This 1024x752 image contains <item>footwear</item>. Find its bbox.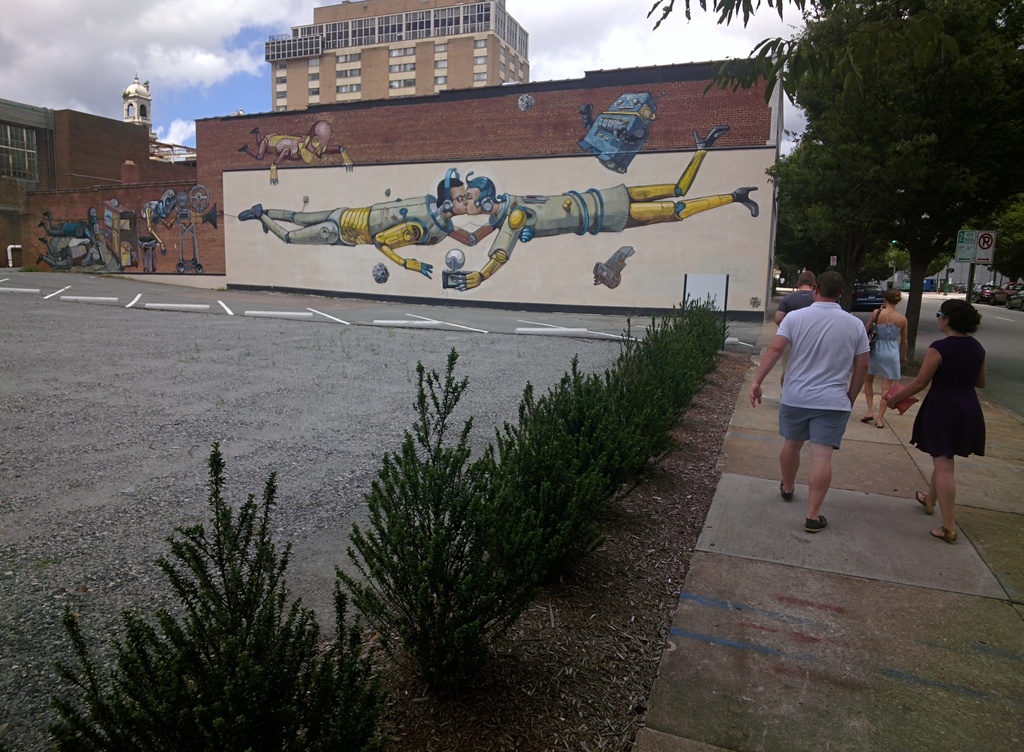
pyautogui.locateOnScreen(781, 480, 794, 502).
